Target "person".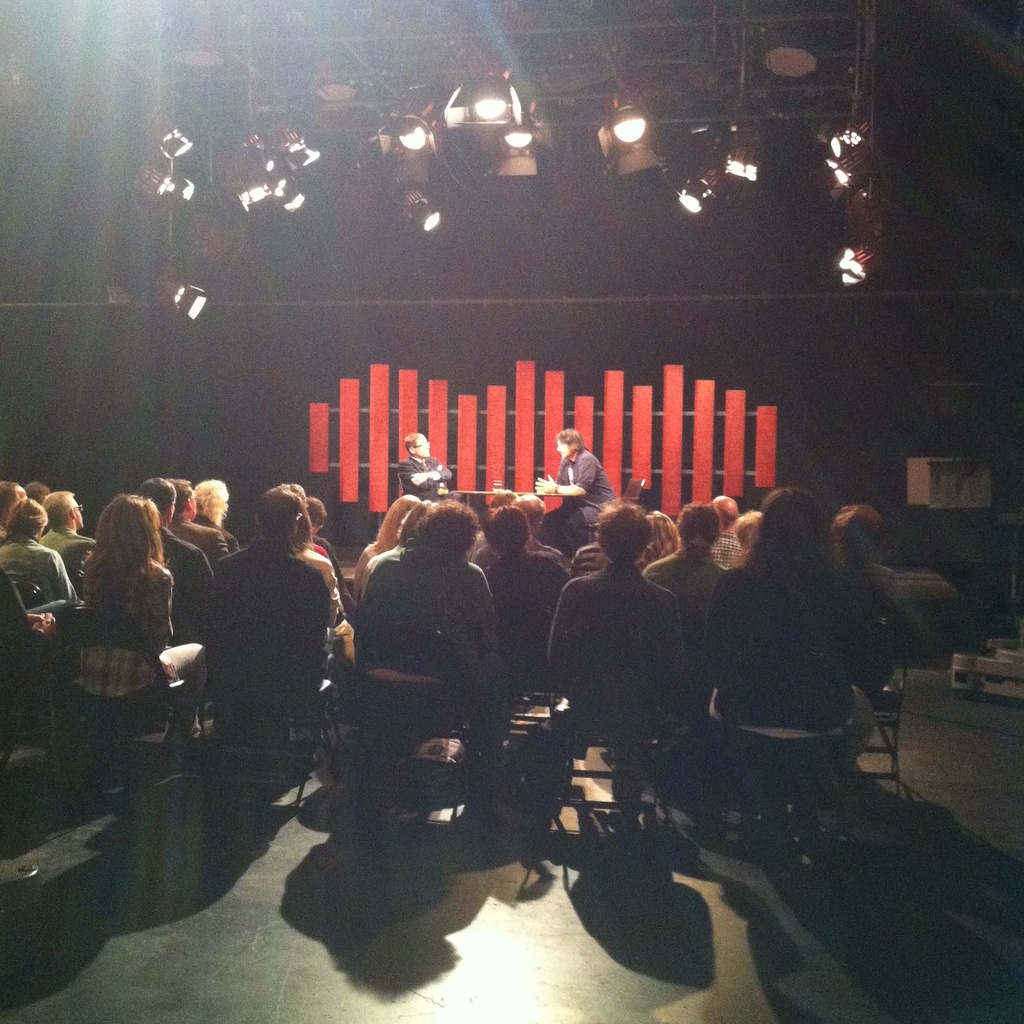
Target region: detection(65, 488, 205, 747).
